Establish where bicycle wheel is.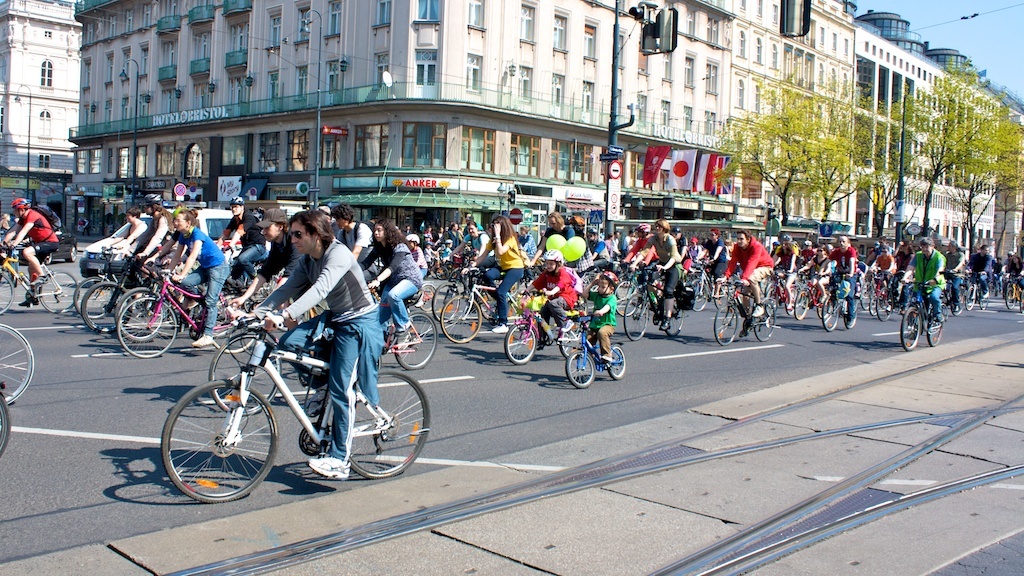
Established at crop(751, 301, 775, 340).
